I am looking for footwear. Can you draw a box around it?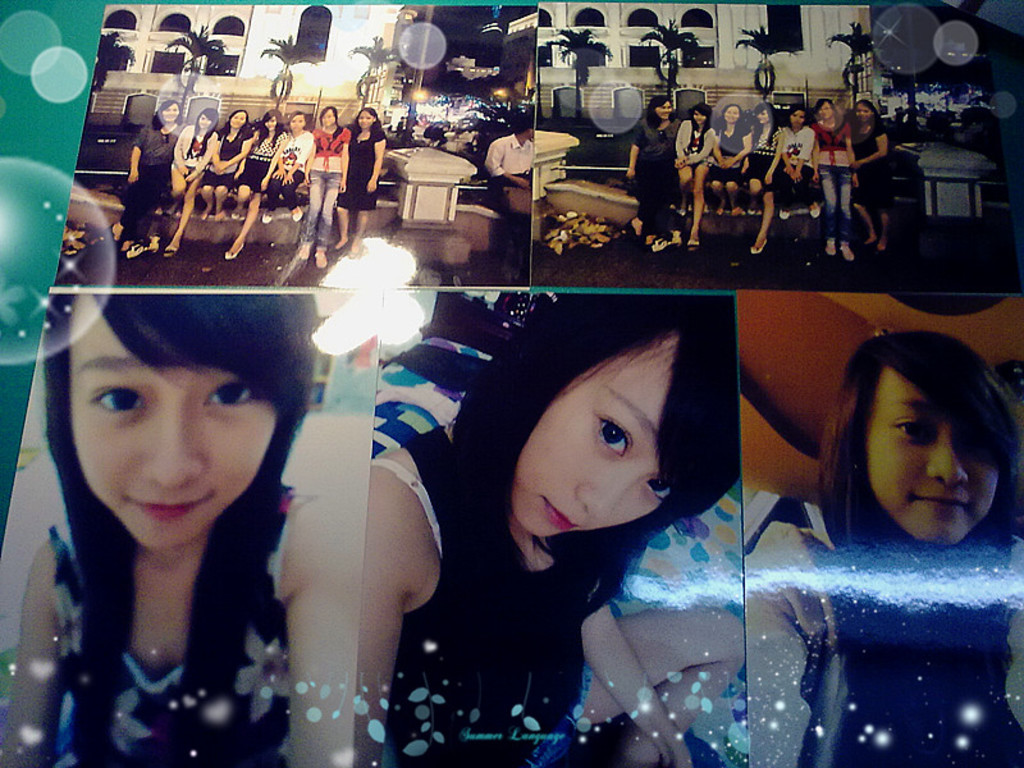
Sure, the bounding box is 224 242 243 256.
